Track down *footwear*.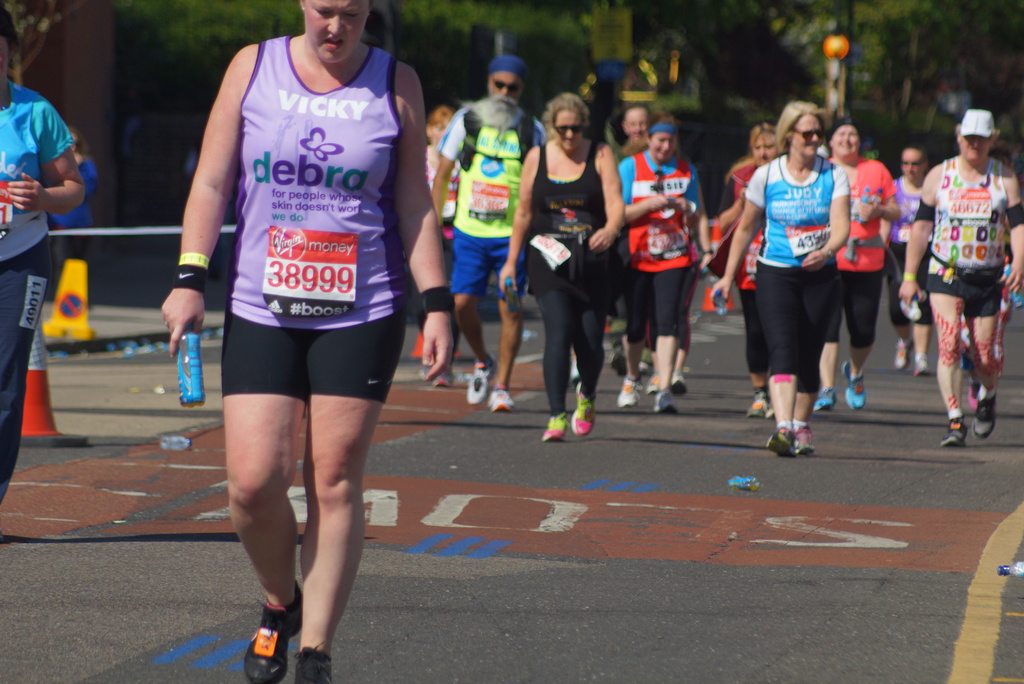
Tracked to bbox(538, 408, 572, 439).
